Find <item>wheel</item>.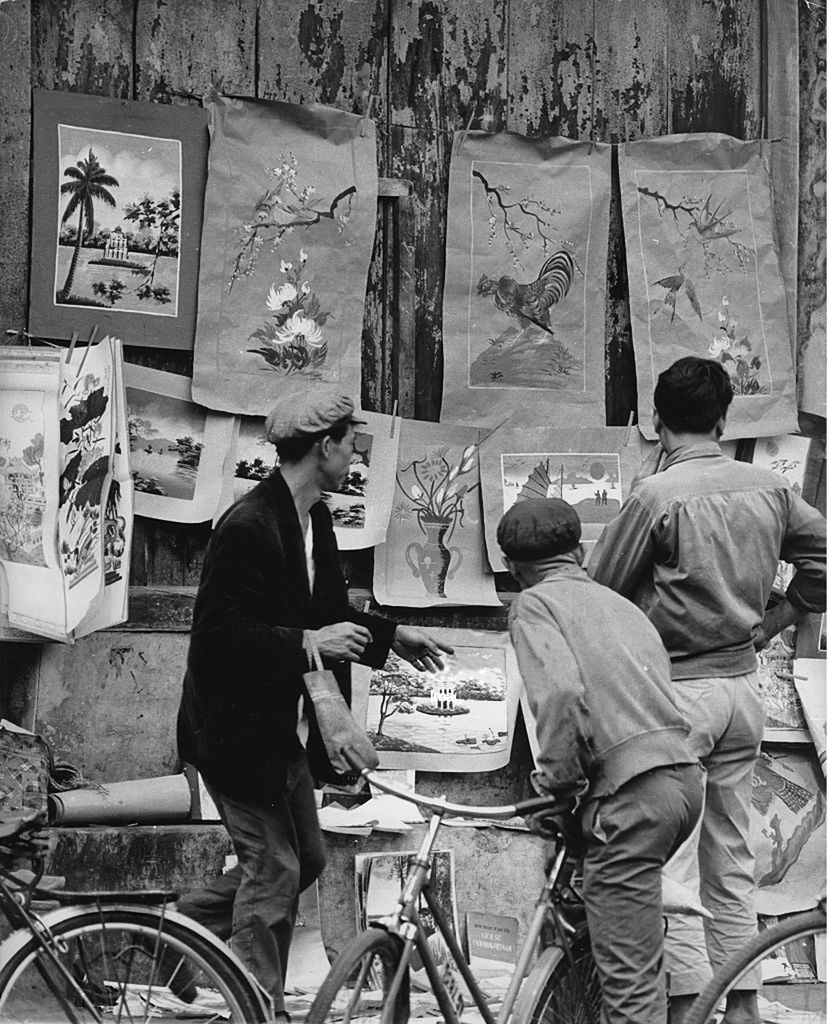
rect(25, 902, 244, 1021).
